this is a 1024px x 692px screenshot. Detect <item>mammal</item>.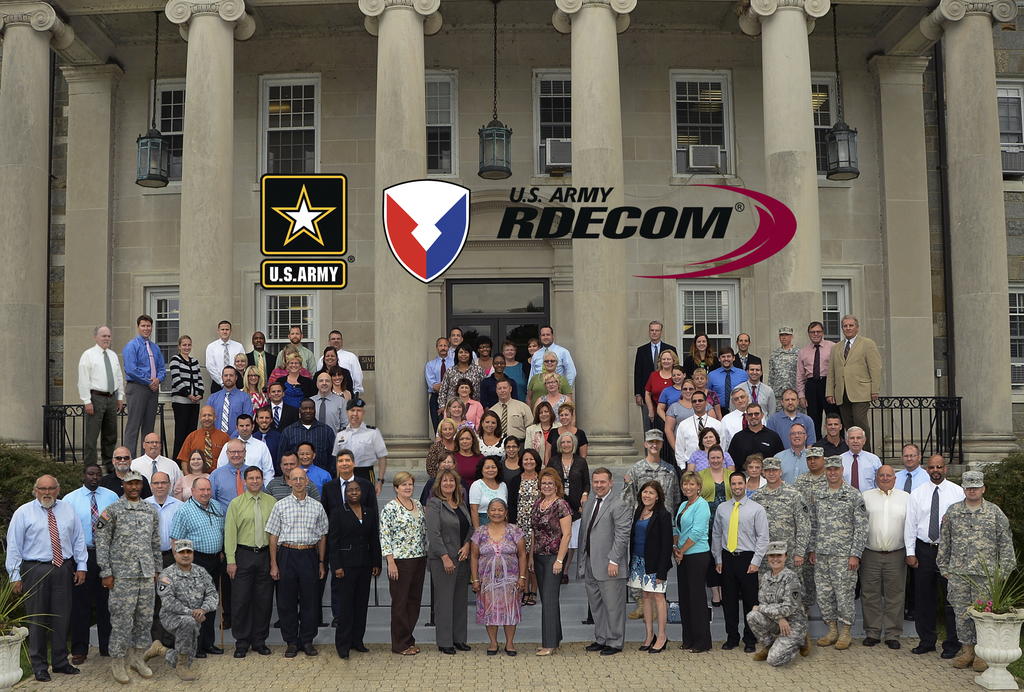
x1=216, y1=415, x2=273, y2=490.
